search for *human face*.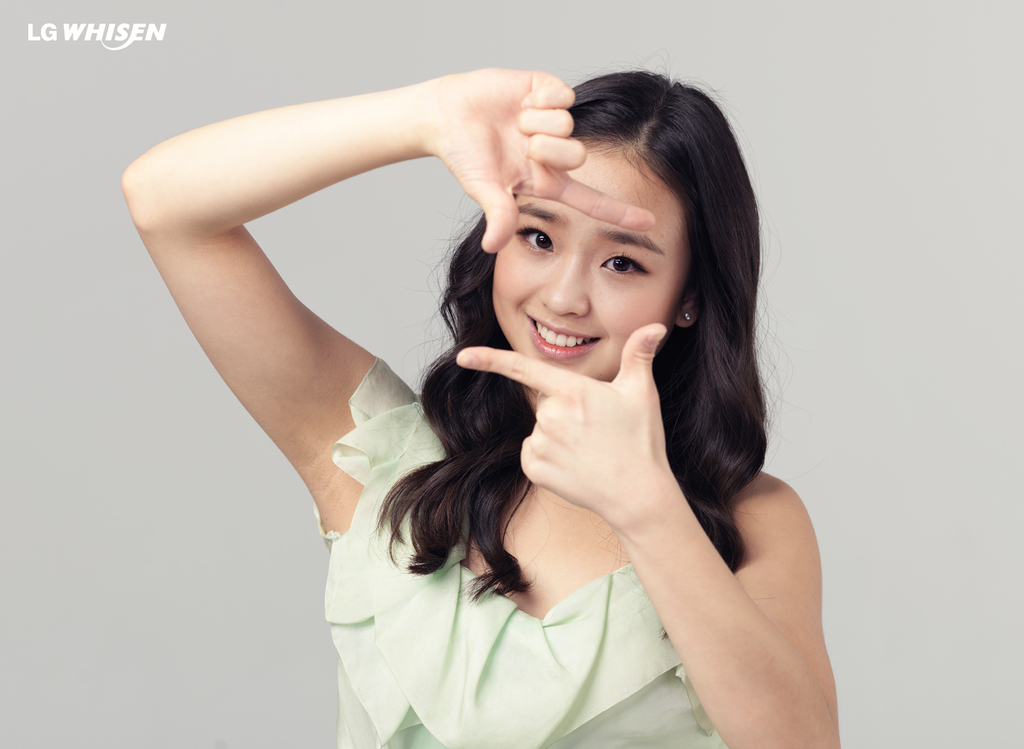
Found at [493,152,691,377].
